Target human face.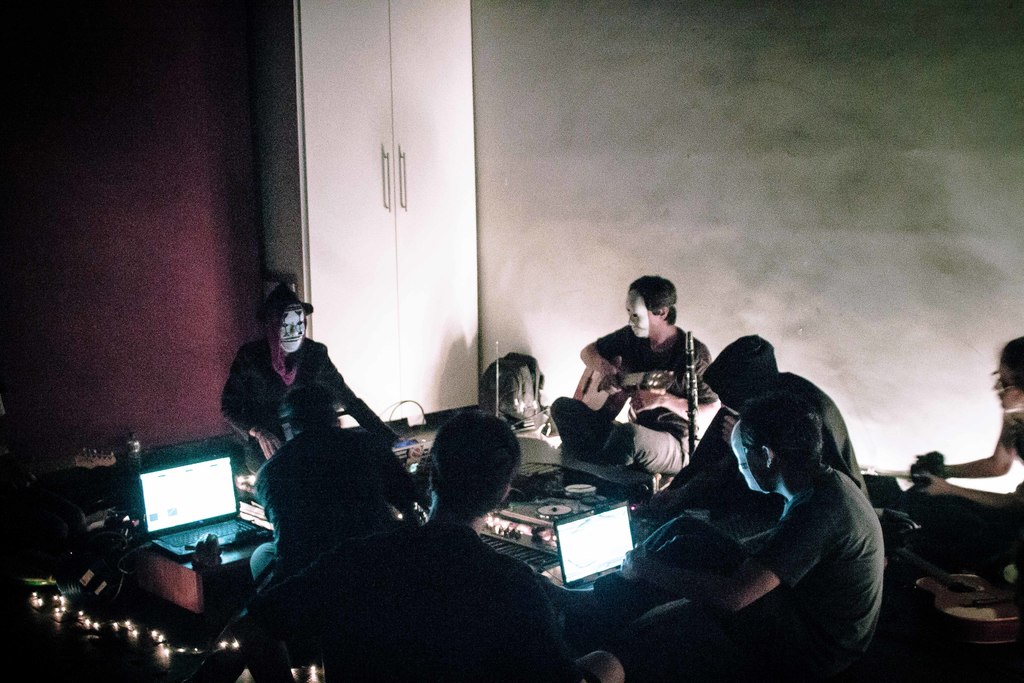
Target region: bbox(731, 422, 768, 495).
